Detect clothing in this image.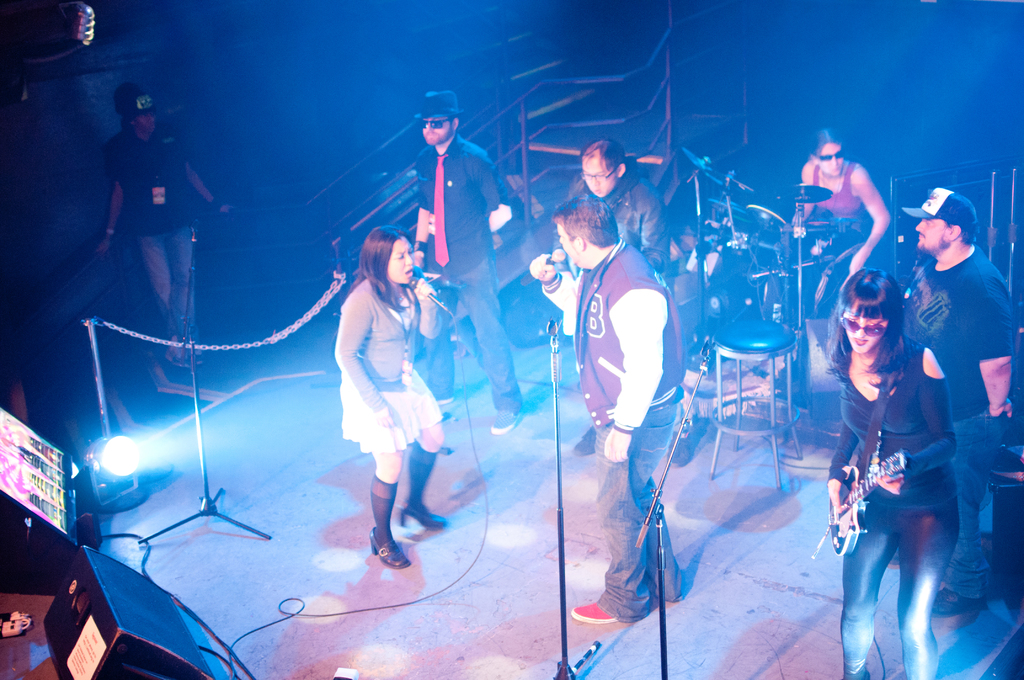
Detection: locate(796, 156, 864, 316).
